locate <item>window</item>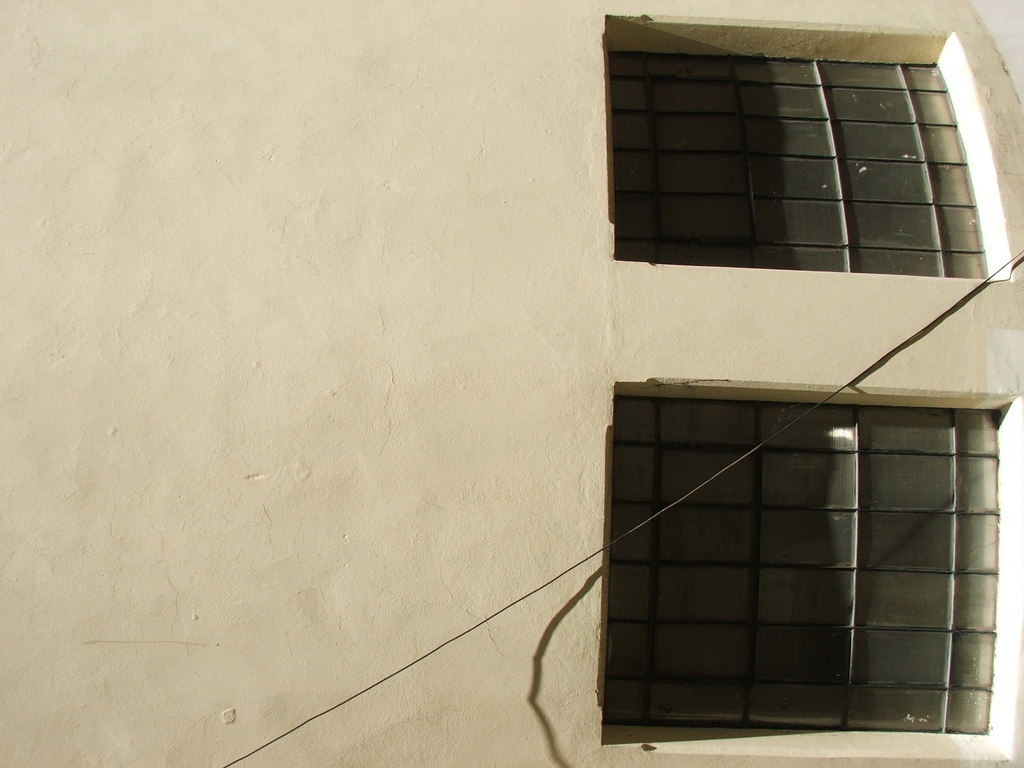
x1=584 y1=1 x2=1016 y2=298
